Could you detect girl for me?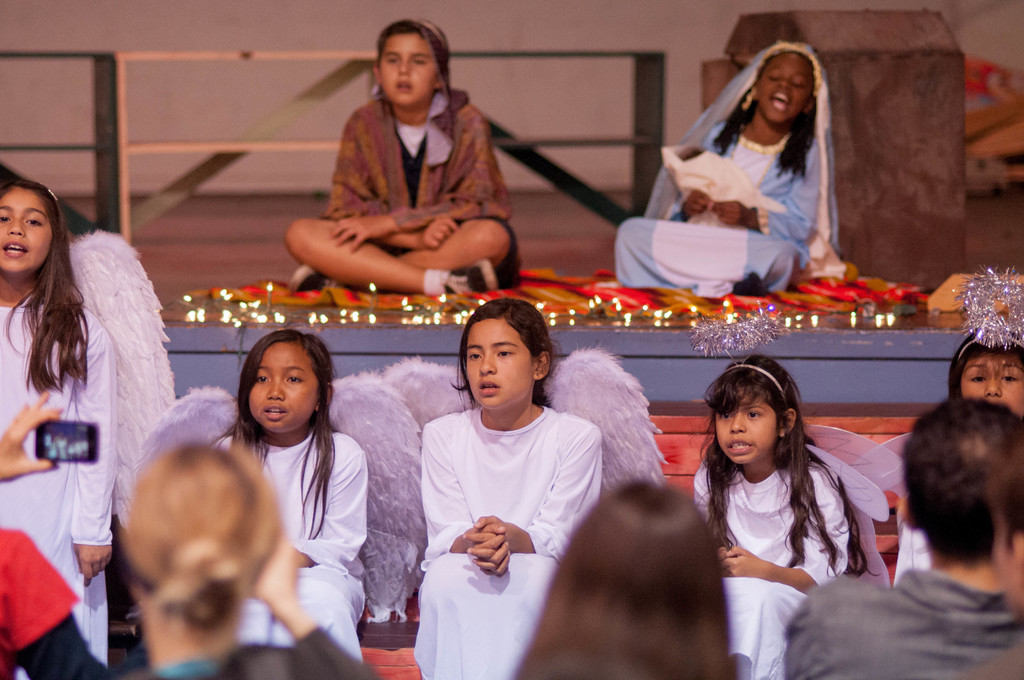
Detection result: box(692, 353, 882, 679).
